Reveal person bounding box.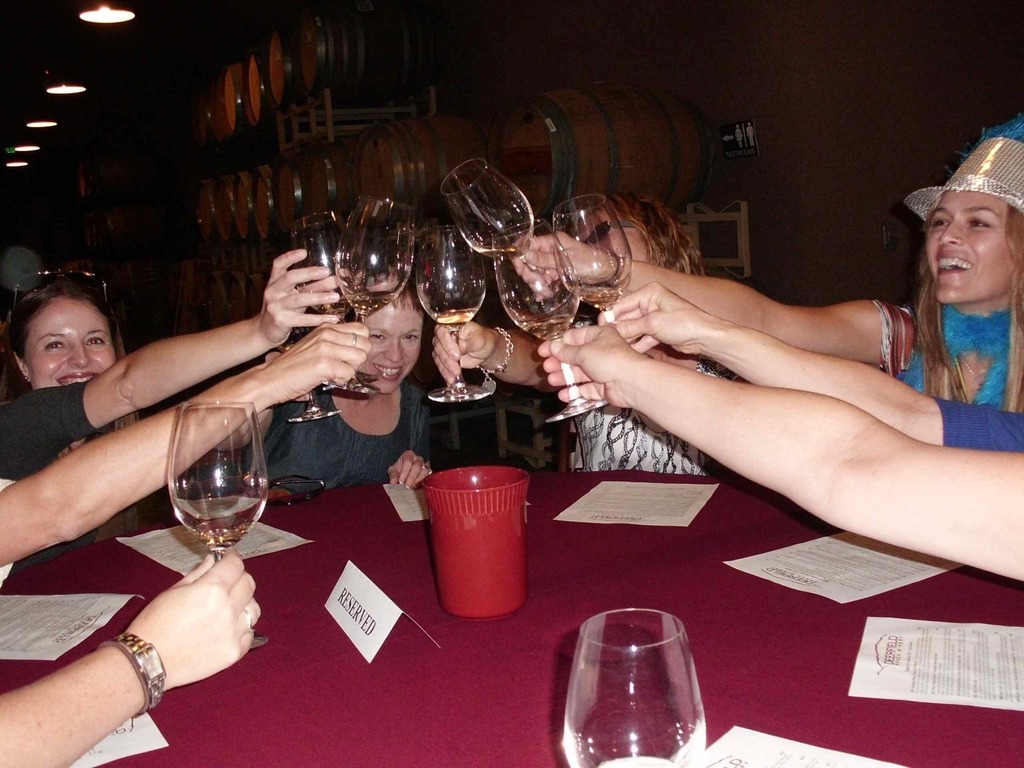
Revealed: (508,113,1023,416).
